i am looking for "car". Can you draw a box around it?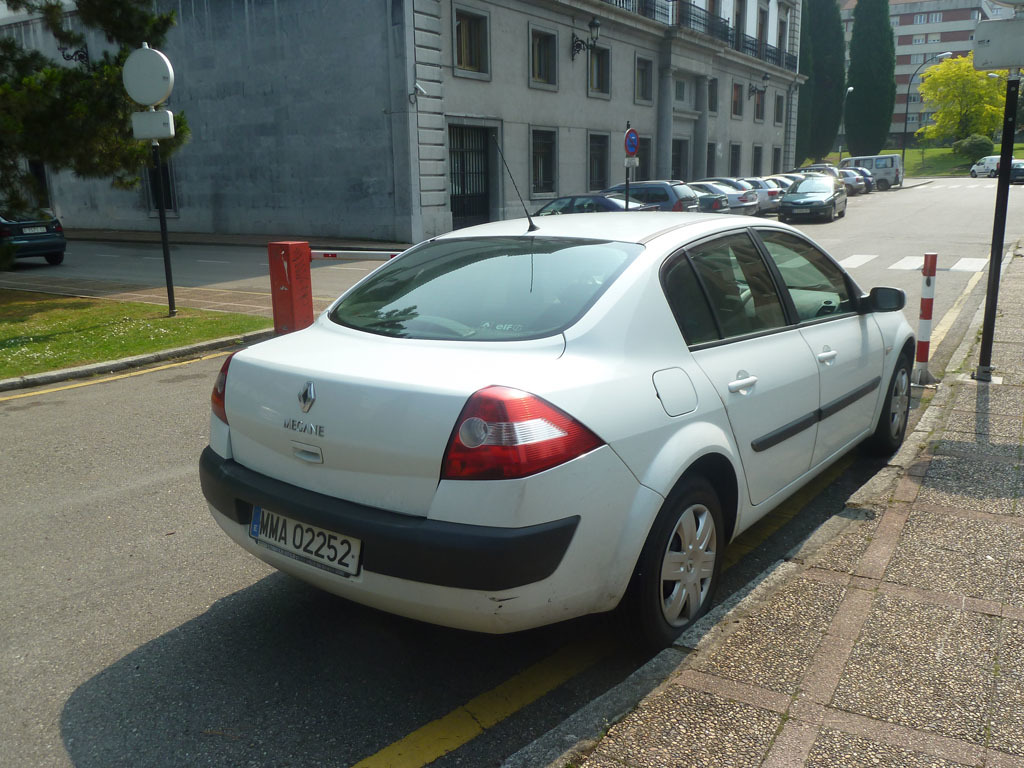
Sure, the bounding box is pyautogui.locateOnScreen(1010, 165, 1022, 184).
